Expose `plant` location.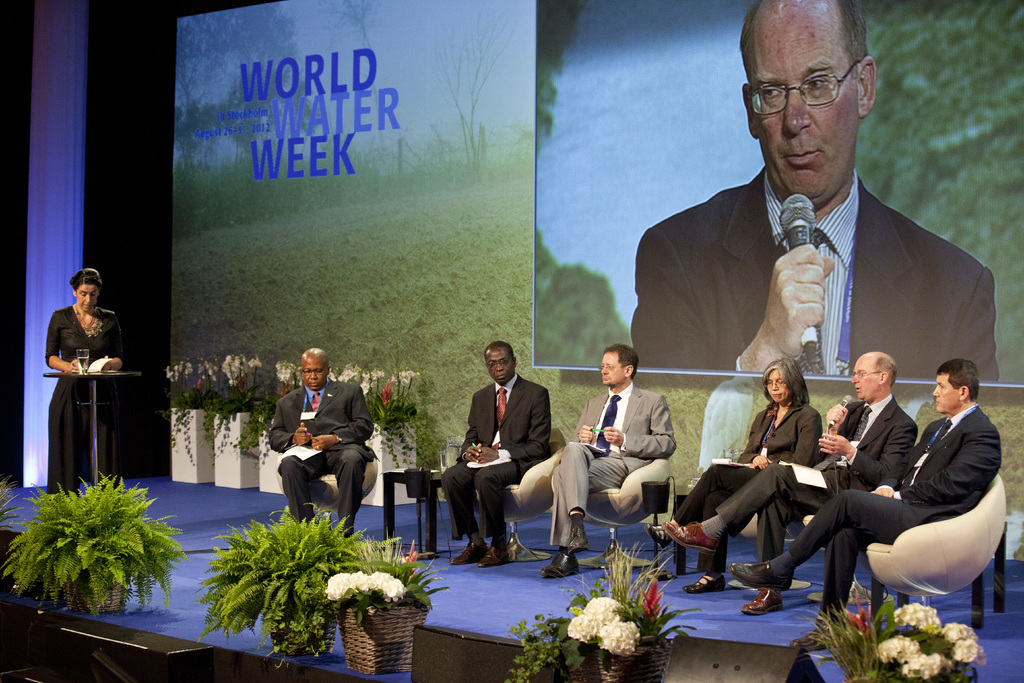
Exposed at [left=189, top=352, right=222, bottom=414].
